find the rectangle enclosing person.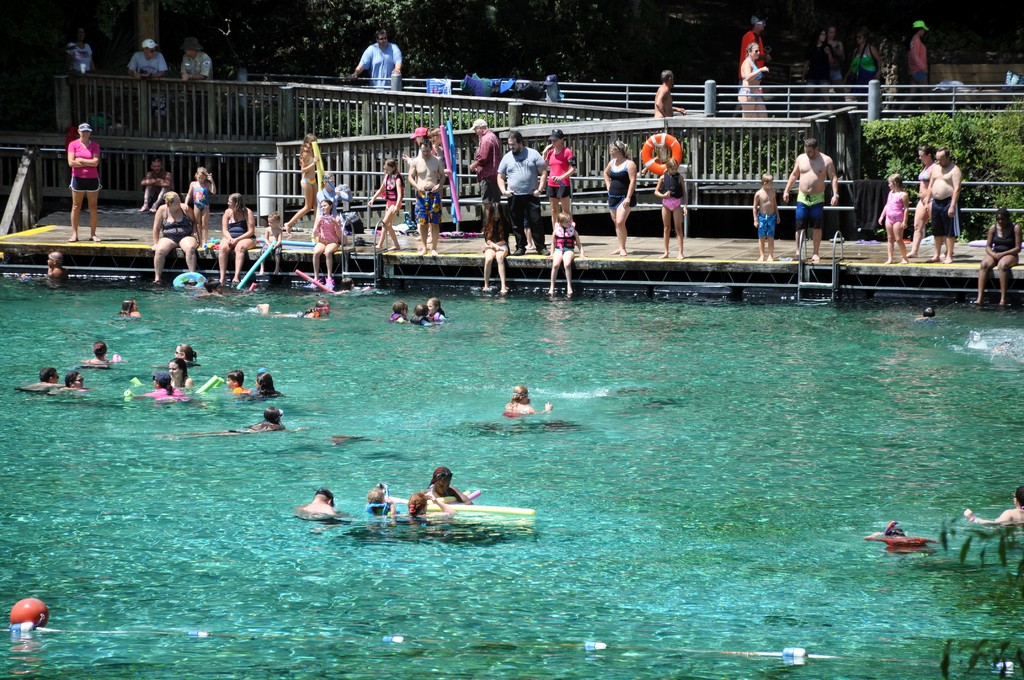
l=243, t=366, r=289, b=404.
